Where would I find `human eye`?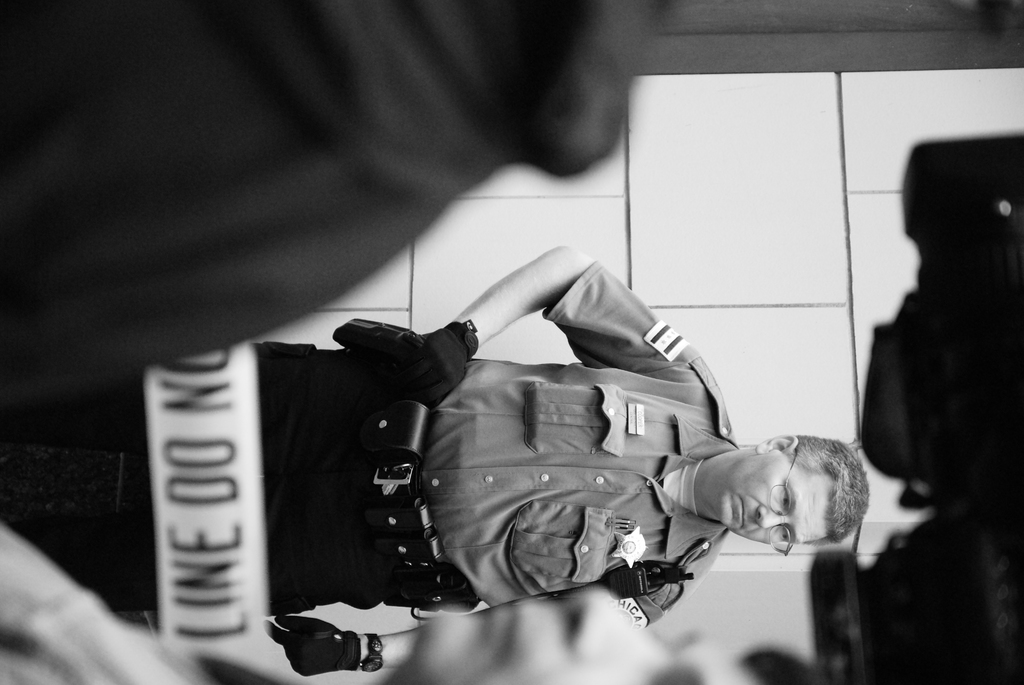
At [773, 484, 796, 514].
